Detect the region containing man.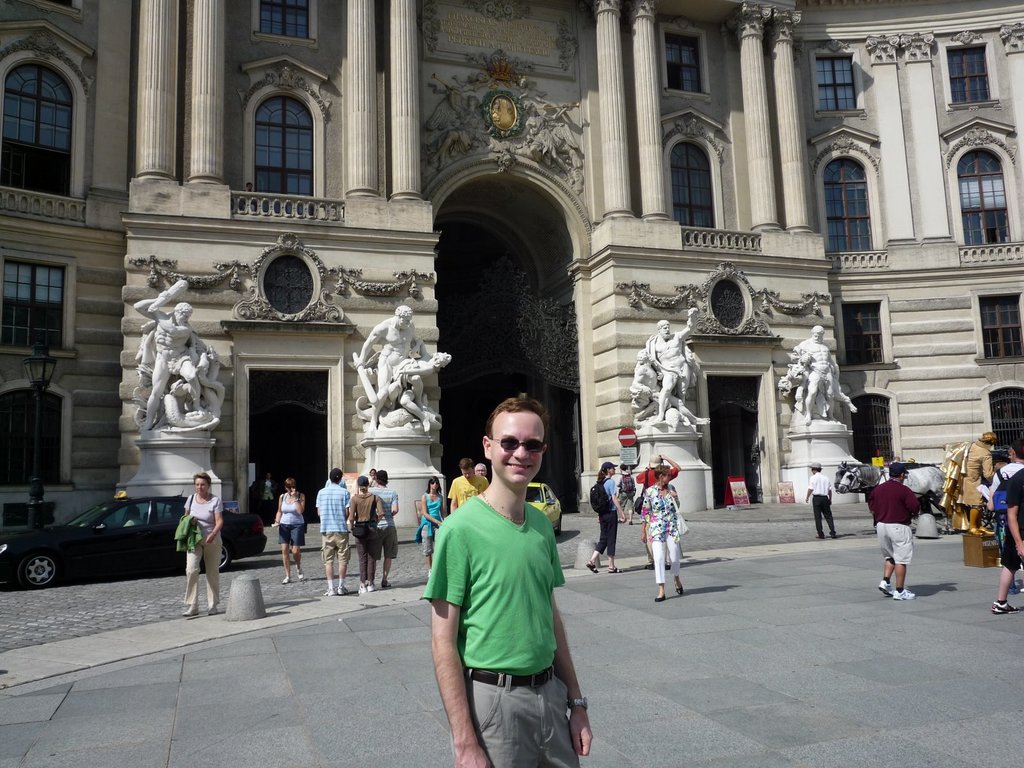
<bbox>640, 305, 698, 432</bbox>.
